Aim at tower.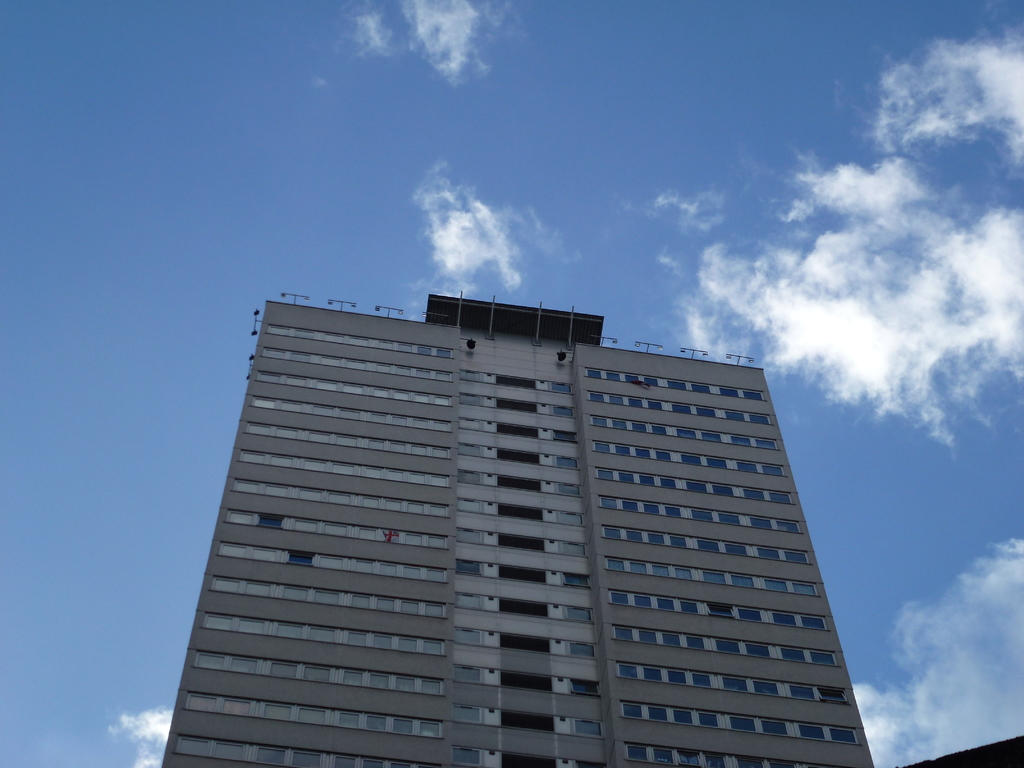
Aimed at left=159, top=282, right=886, bottom=767.
